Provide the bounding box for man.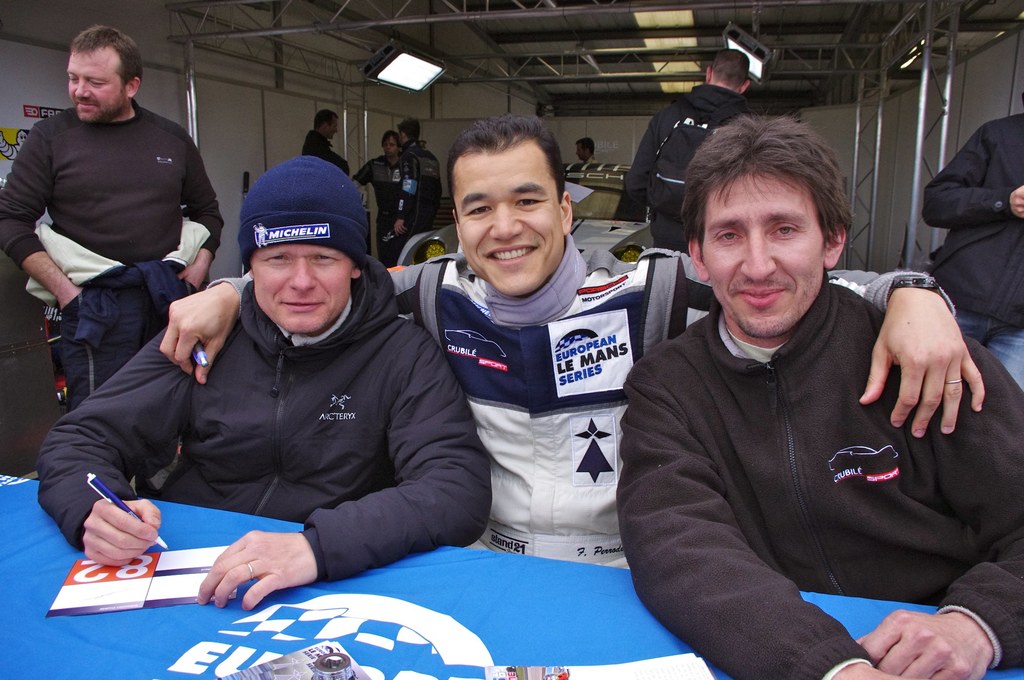
{"x1": 157, "y1": 113, "x2": 986, "y2": 574}.
